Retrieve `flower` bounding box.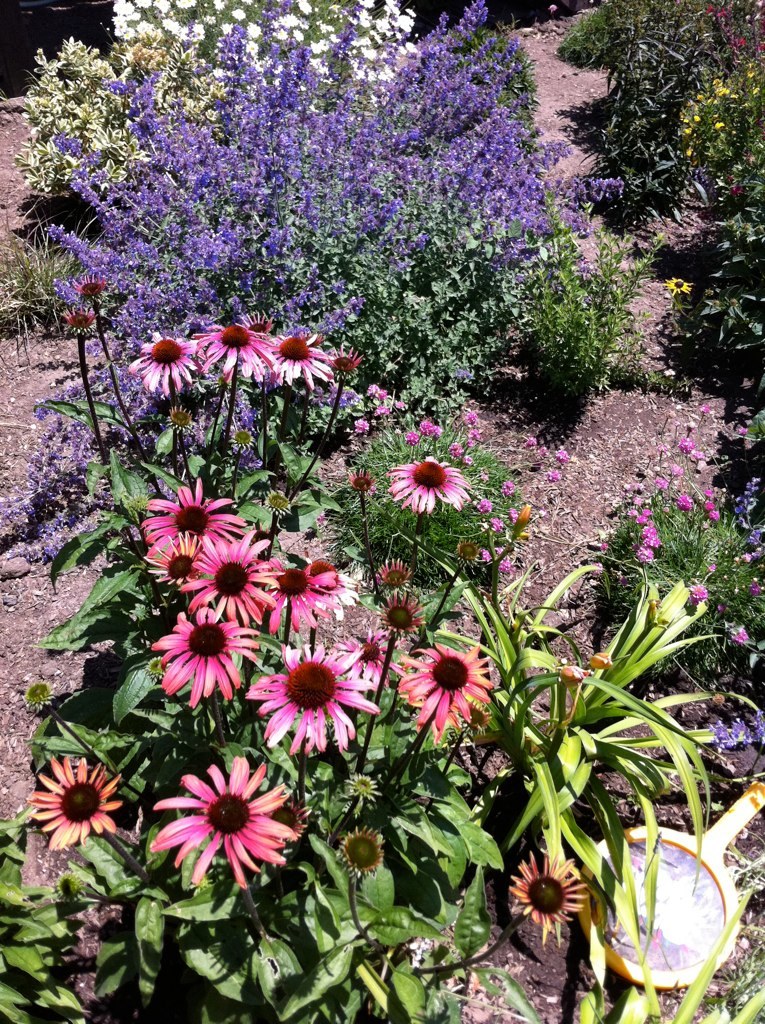
Bounding box: (367,560,413,594).
